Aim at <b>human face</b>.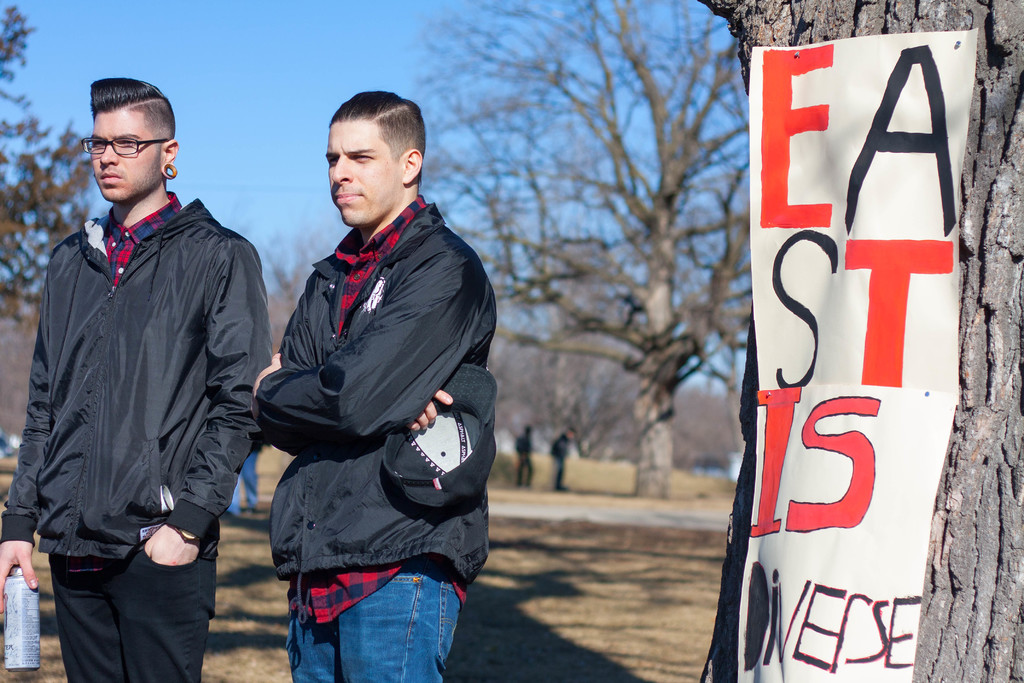
Aimed at {"left": 323, "top": 123, "right": 397, "bottom": 231}.
